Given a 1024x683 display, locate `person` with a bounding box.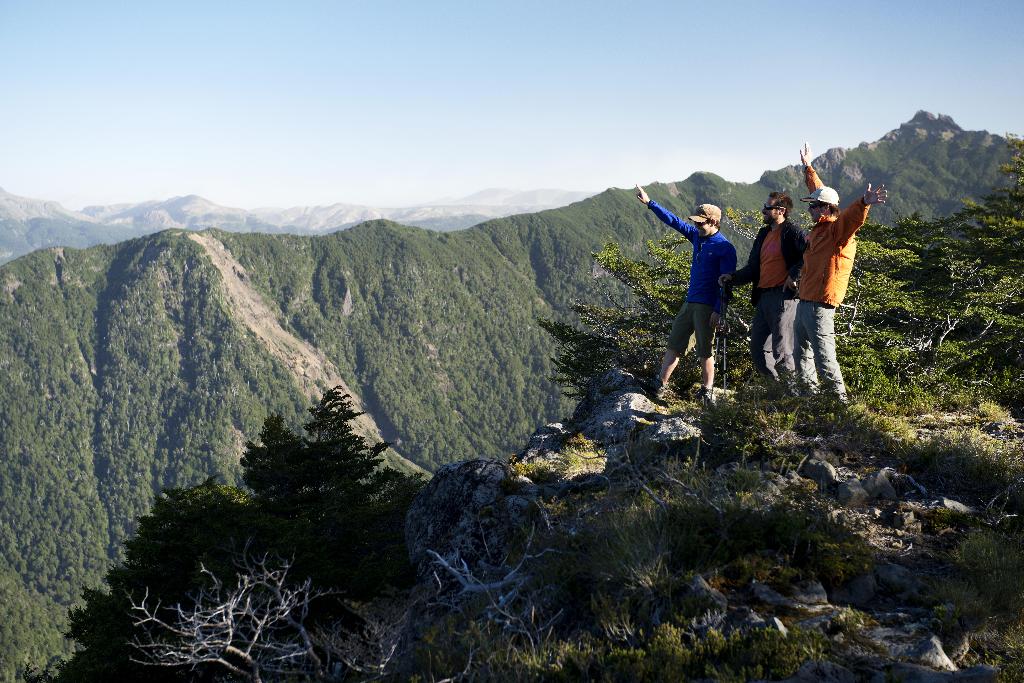
Located: x1=716 y1=192 x2=808 y2=398.
